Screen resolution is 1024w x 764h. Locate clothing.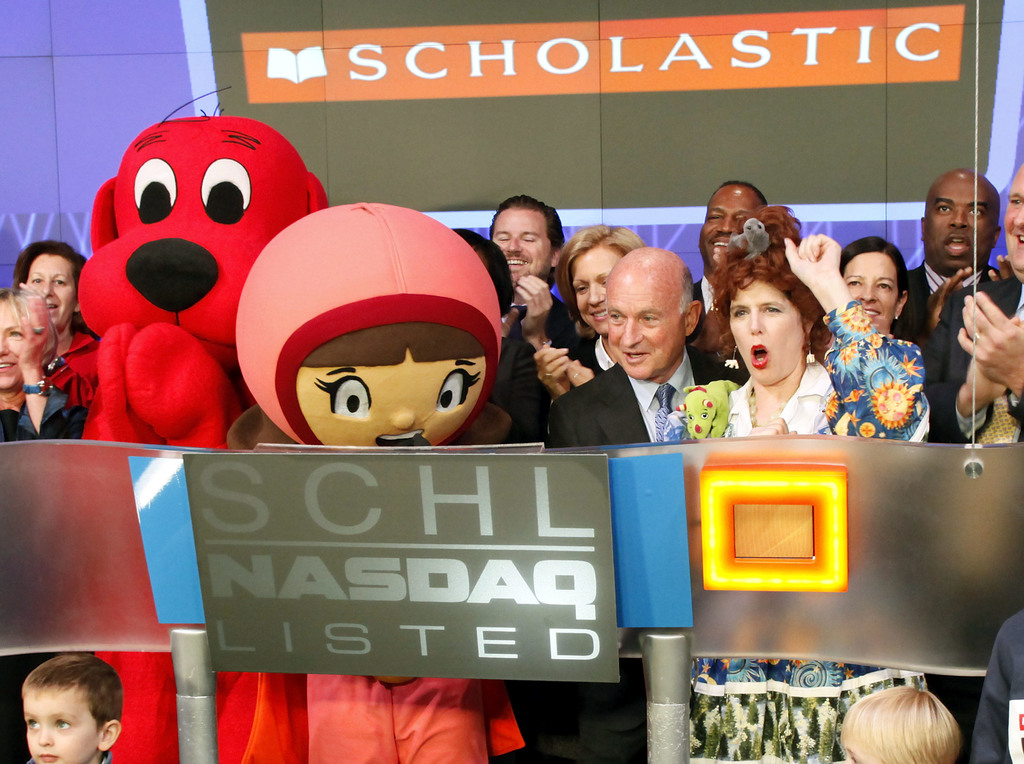
{"left": 664, "top": 299, "right": 927, "bottom": 763}.
